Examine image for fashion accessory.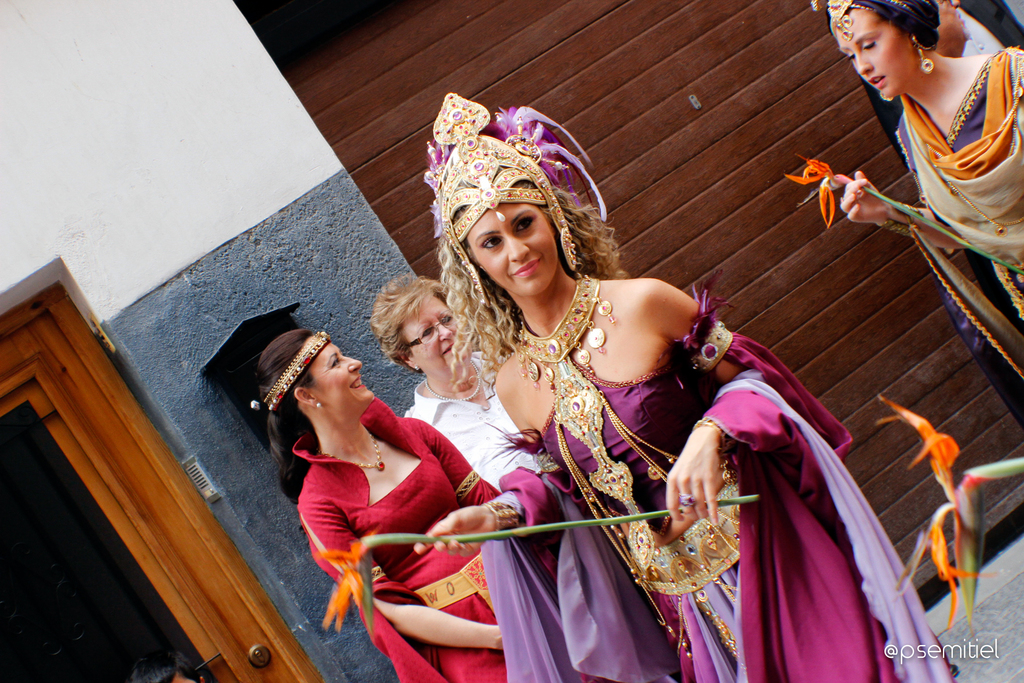
Examination result: [left=687, top=315, right=734, bottom=373].
